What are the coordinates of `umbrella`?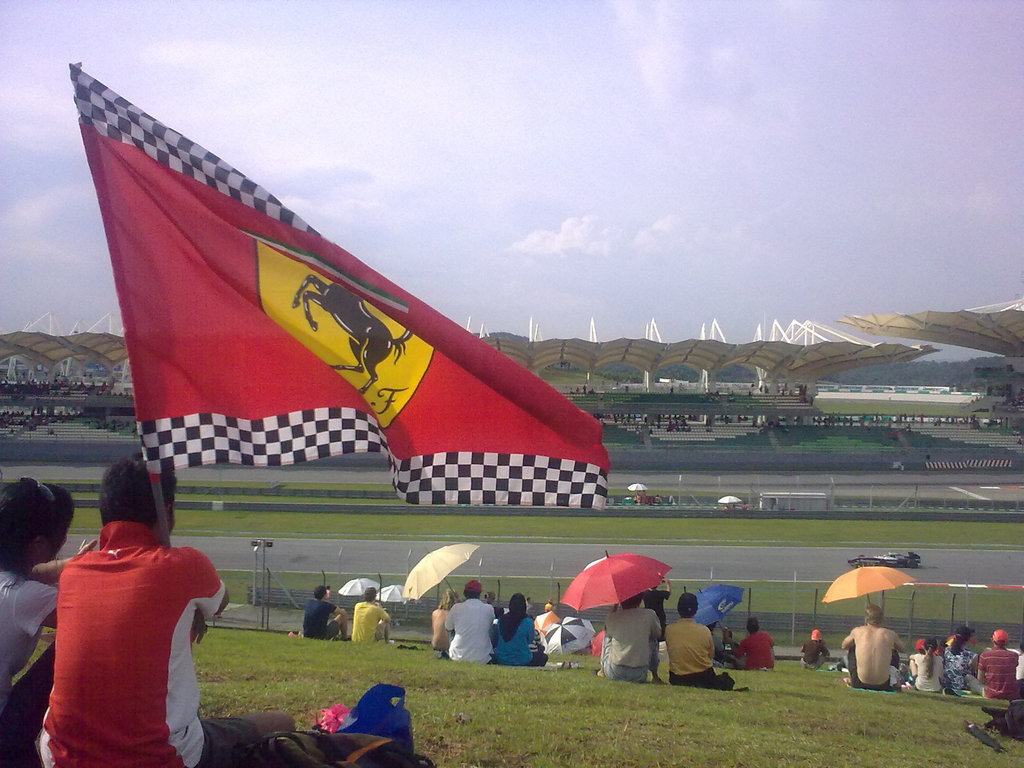
<region>377, 584, 409, 605</region>.
